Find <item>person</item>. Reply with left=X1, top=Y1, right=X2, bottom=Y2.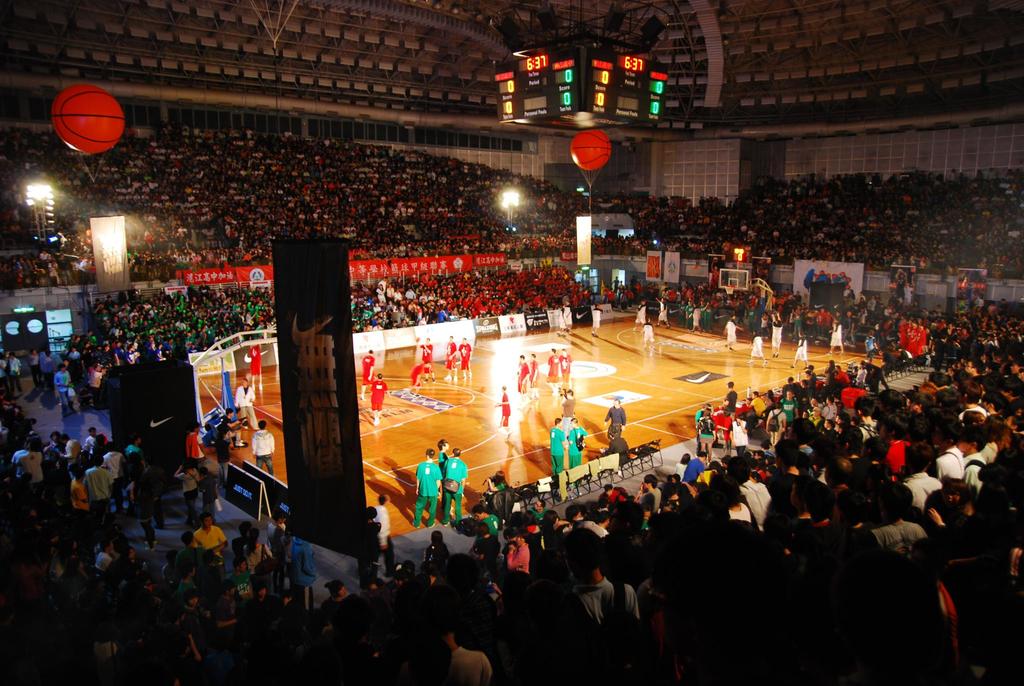
left=231, top=371, right=260, bottom=419.
